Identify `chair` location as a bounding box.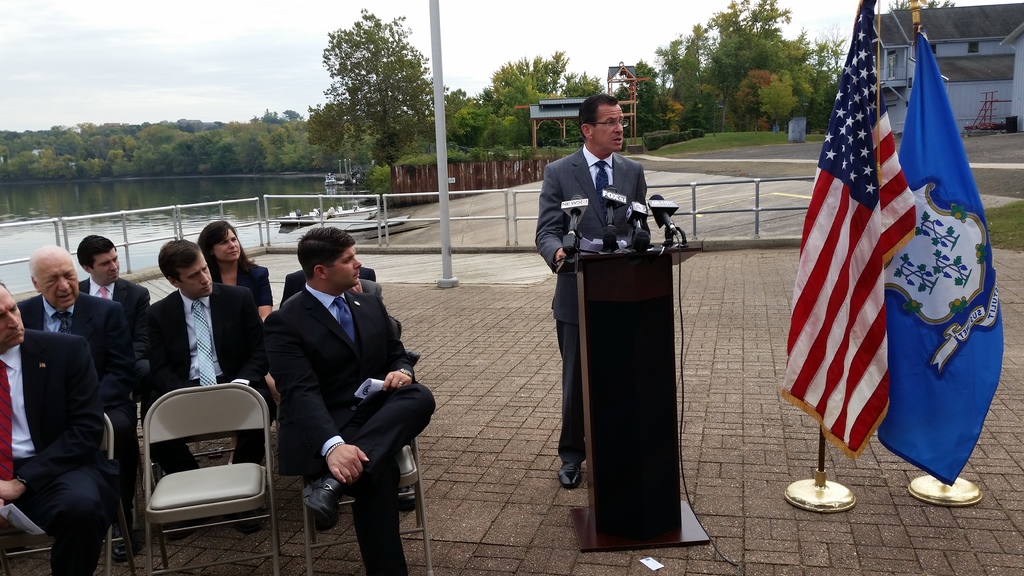
rect(0, 413, 135, 575).
